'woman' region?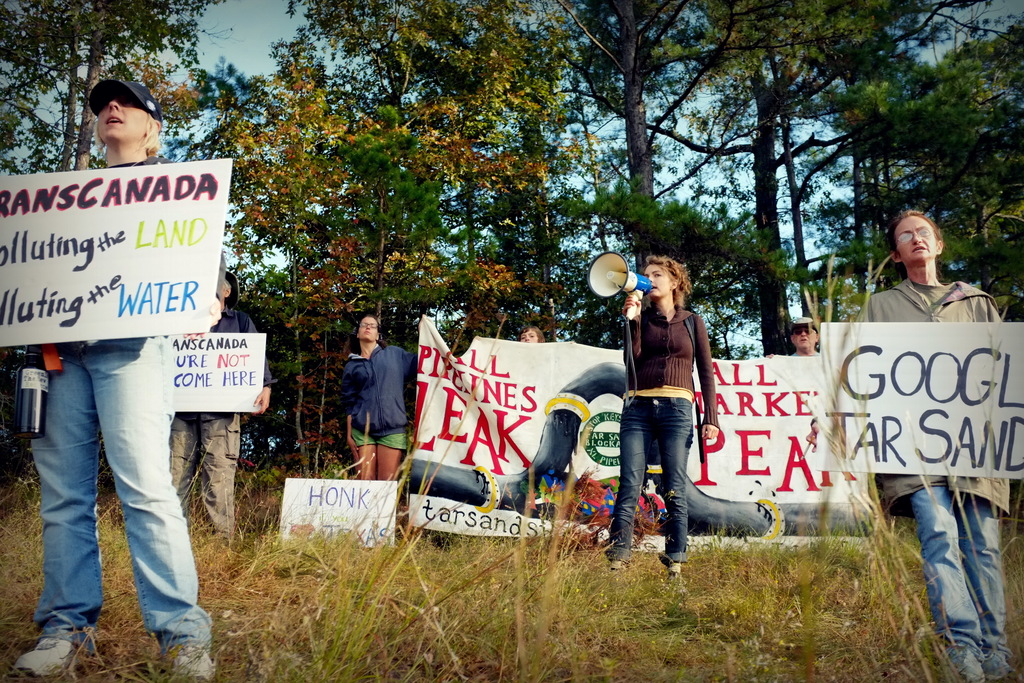
Rect(347, 311, 421, 484)
